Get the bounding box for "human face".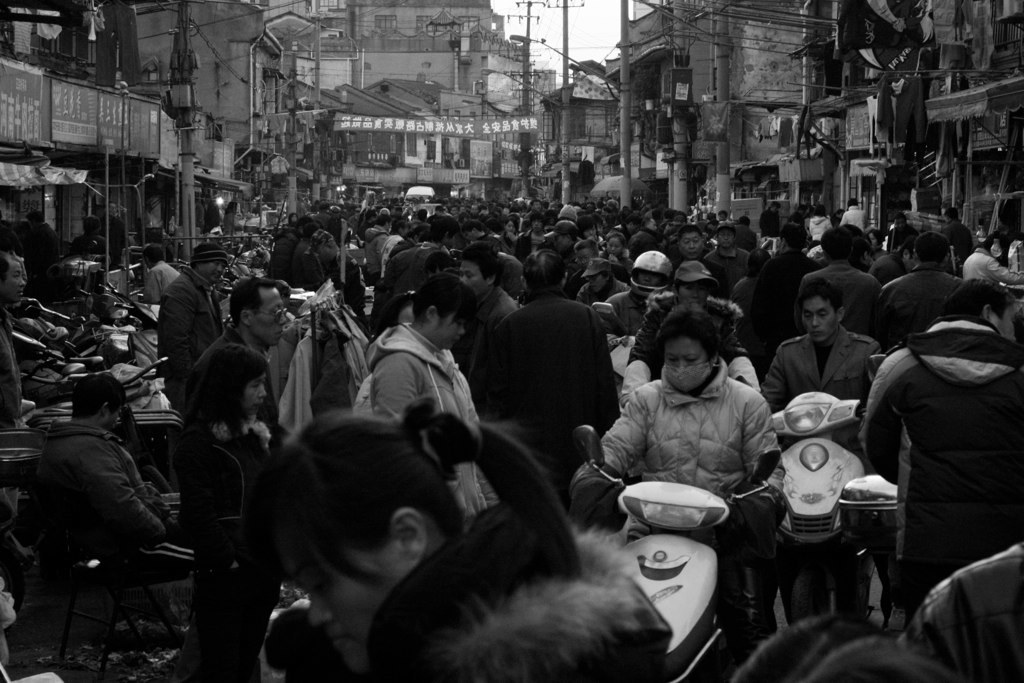
box=[441, 314, 466, 350].
